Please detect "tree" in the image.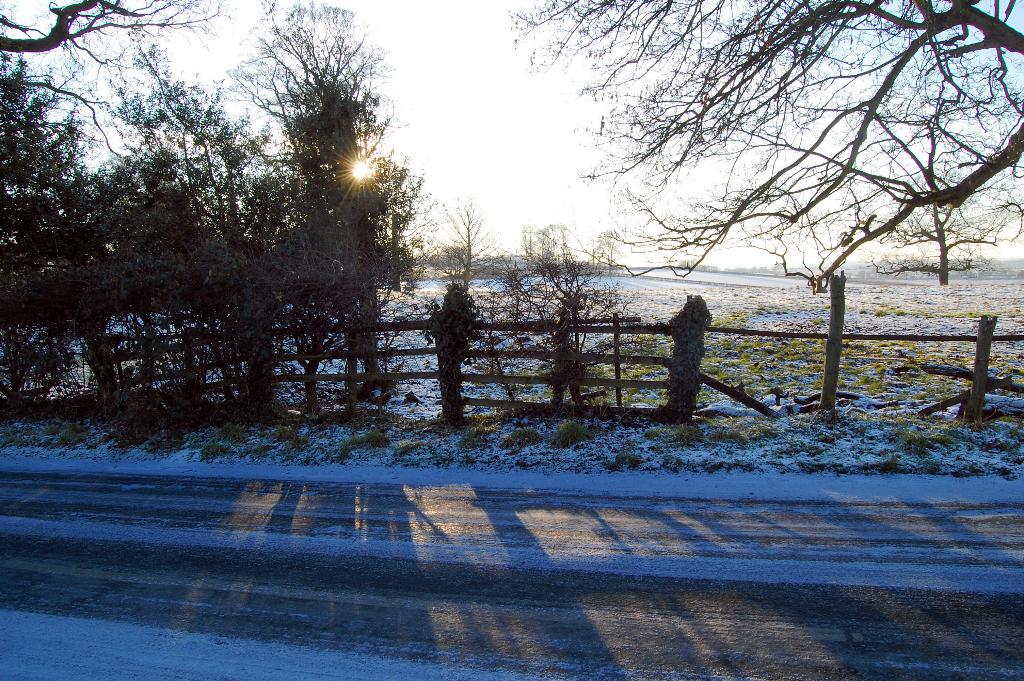
bbox(425, 192, 485, 306).
